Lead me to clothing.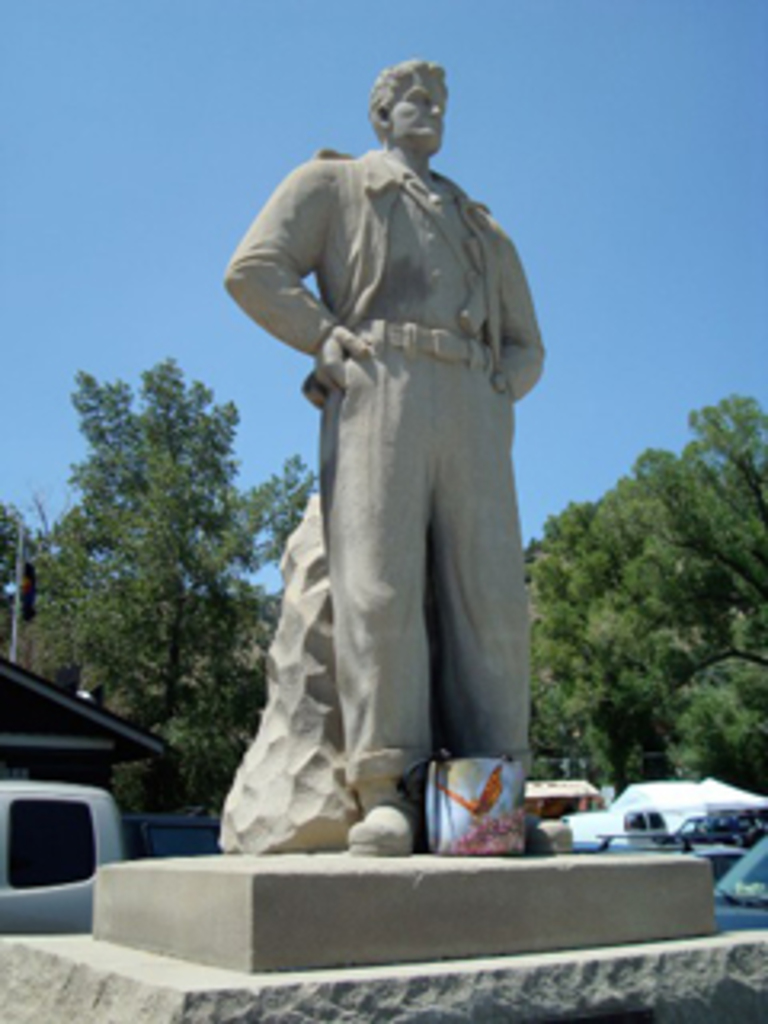
Lead to 198,122,579,835.
